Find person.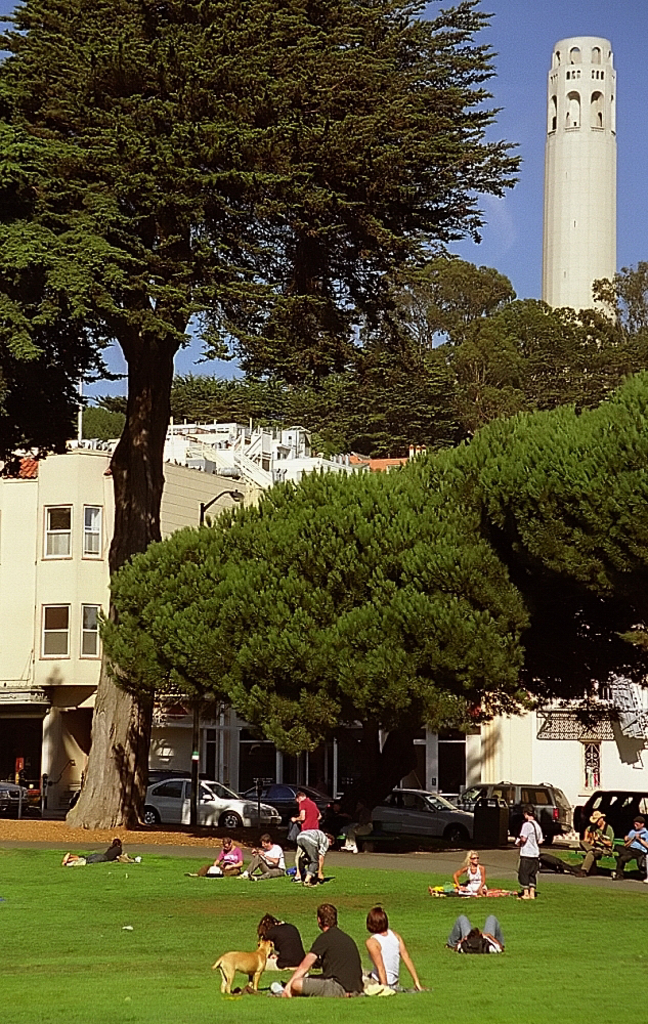
440:911:507:955.
